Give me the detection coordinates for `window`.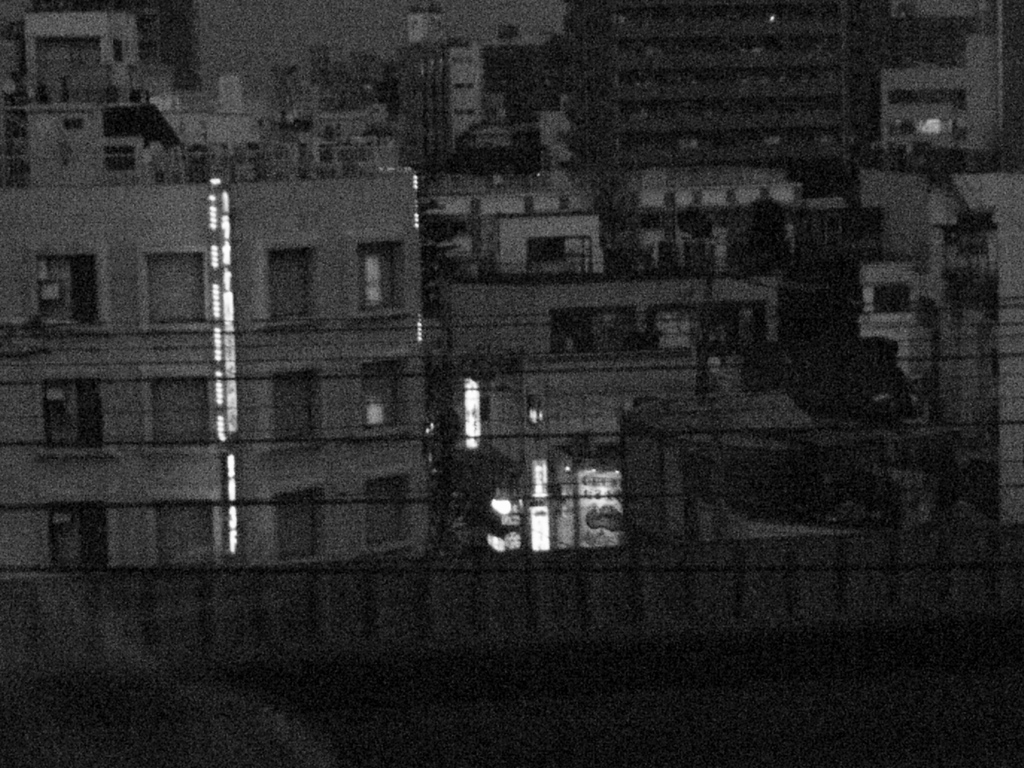
[151,376,207,440].
